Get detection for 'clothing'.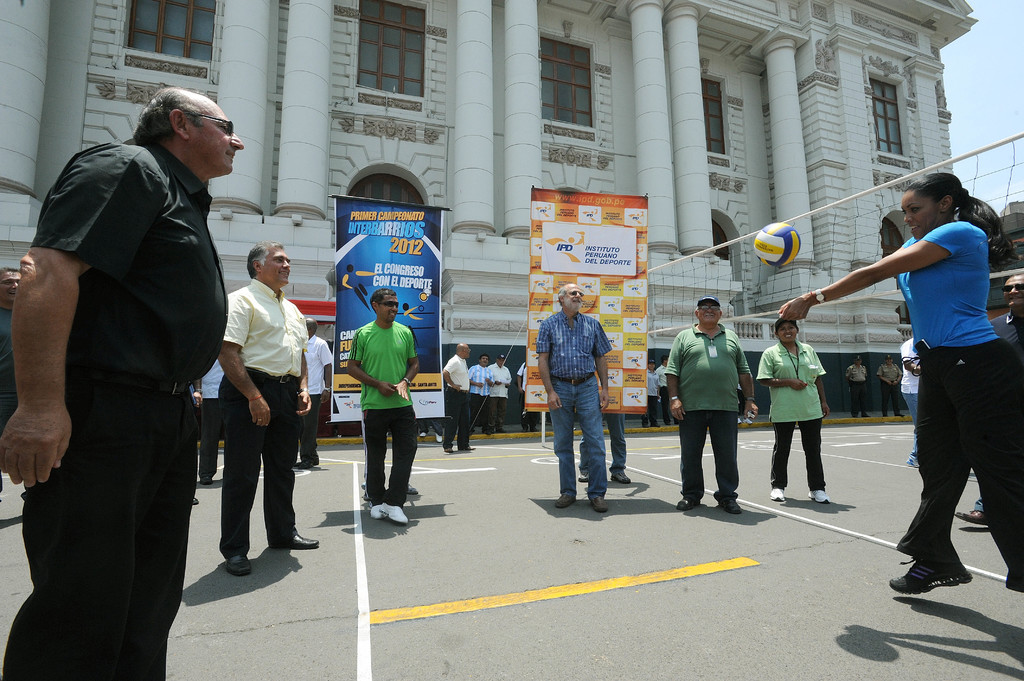
Detection: region(577, 412, 628, 479).
